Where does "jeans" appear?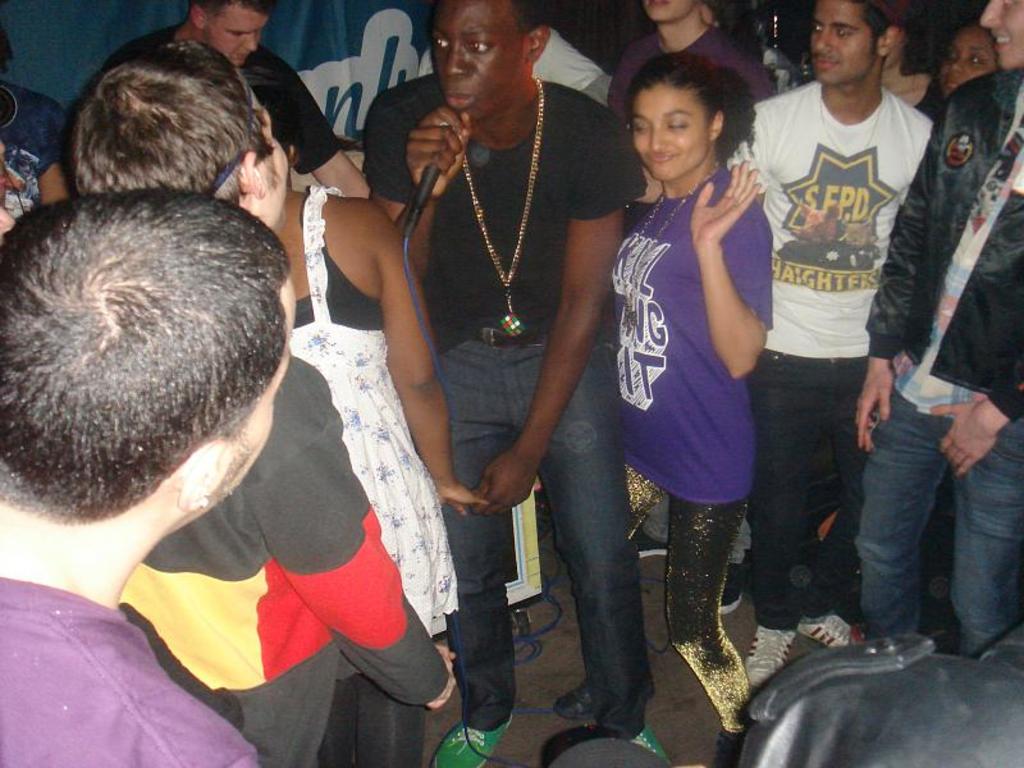
Appears at (750, 348, 865, 632).
